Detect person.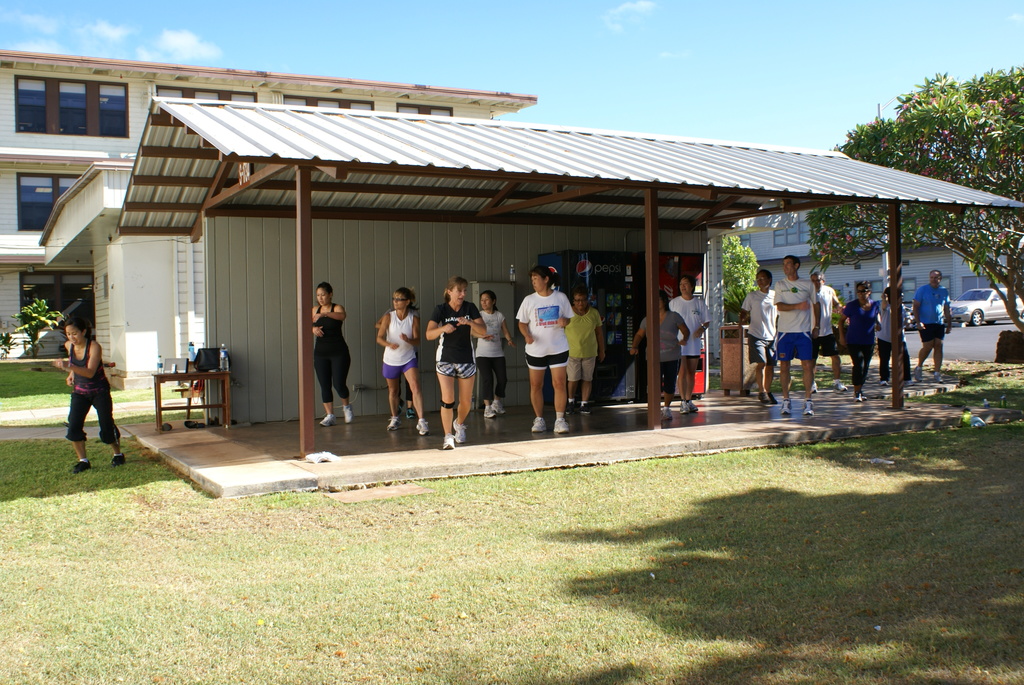
Detected at select_region(668, 275, 714, 414).
